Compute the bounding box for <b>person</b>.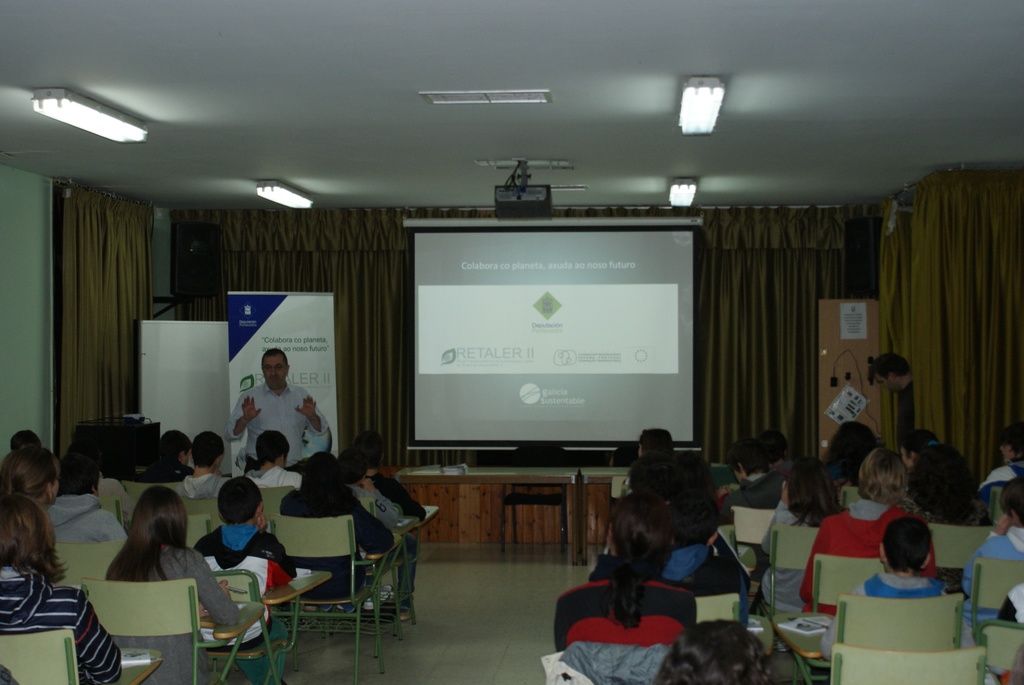
(900, 448, 964, 528).
